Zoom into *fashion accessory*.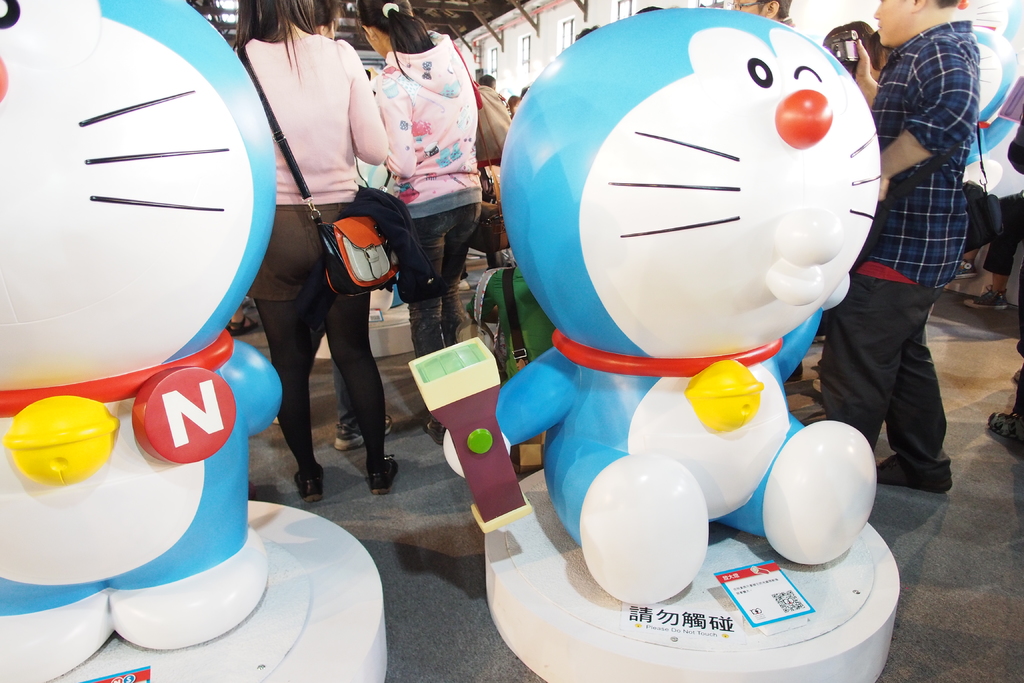
Zoom target: pyautogui.locateOnScreen(380, 2, 398, 19).
